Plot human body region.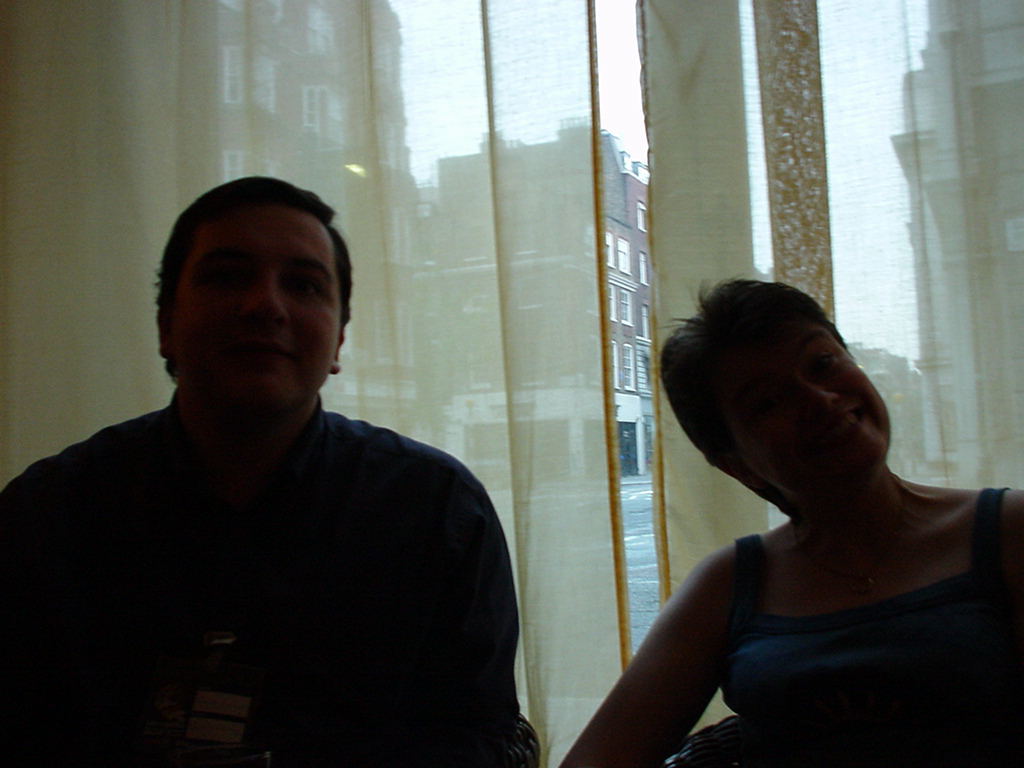
Plotted at [left=561, top=471, right=1023, bottom=767].
